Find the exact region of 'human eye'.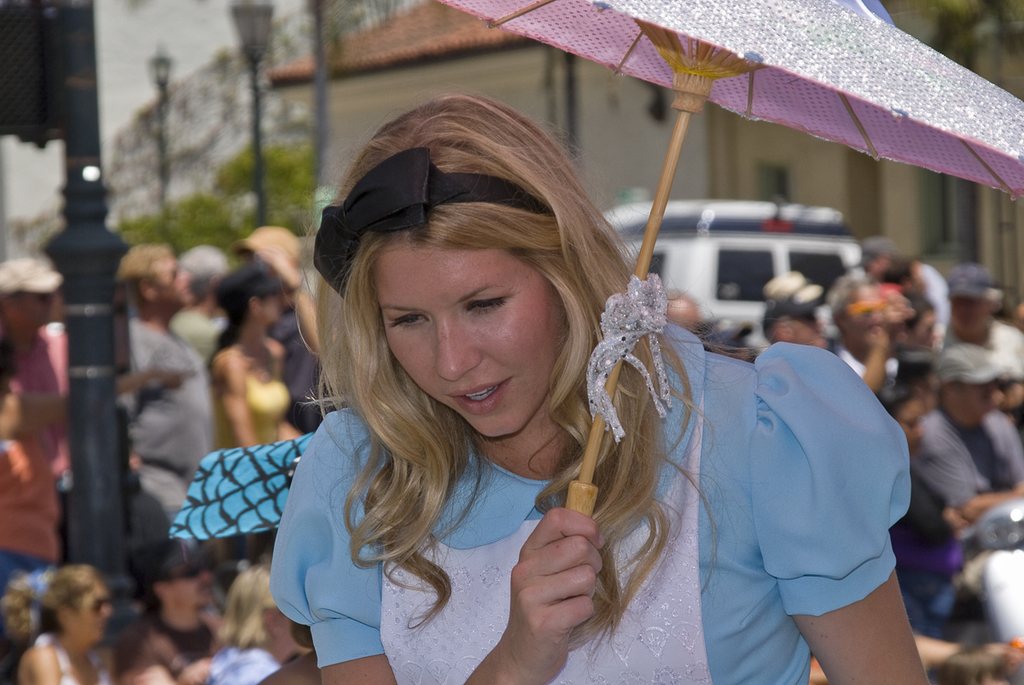
Exact region: box(387, 312, 430, 332).
